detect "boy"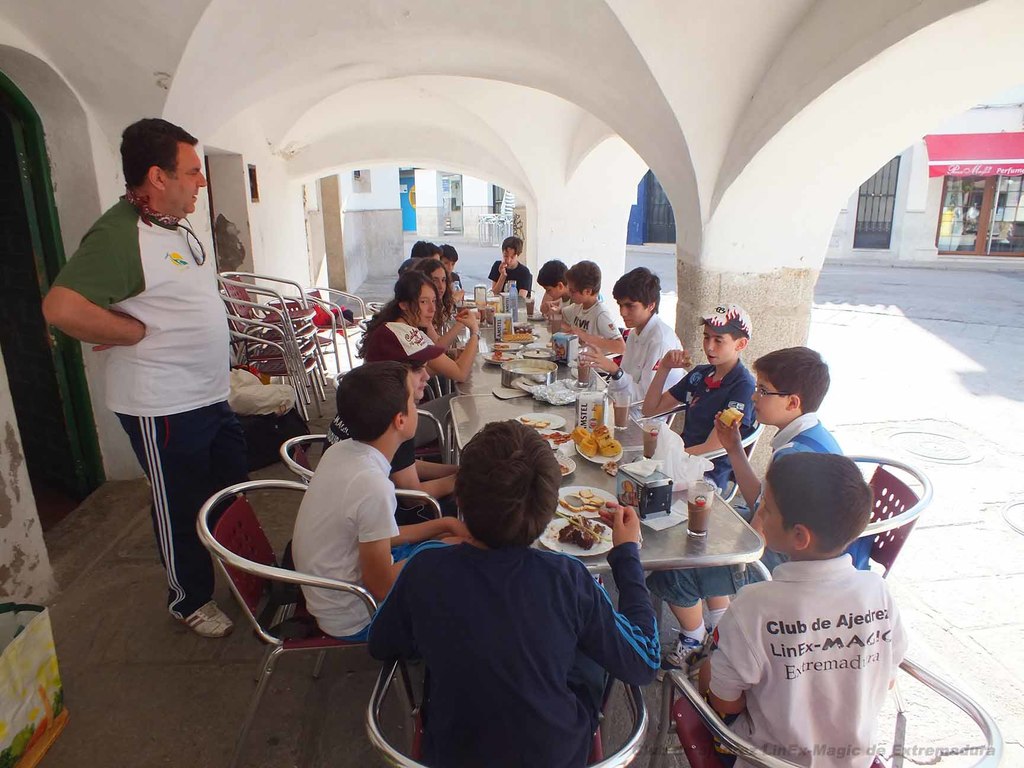
bbox(581, 262, 682, 429)
